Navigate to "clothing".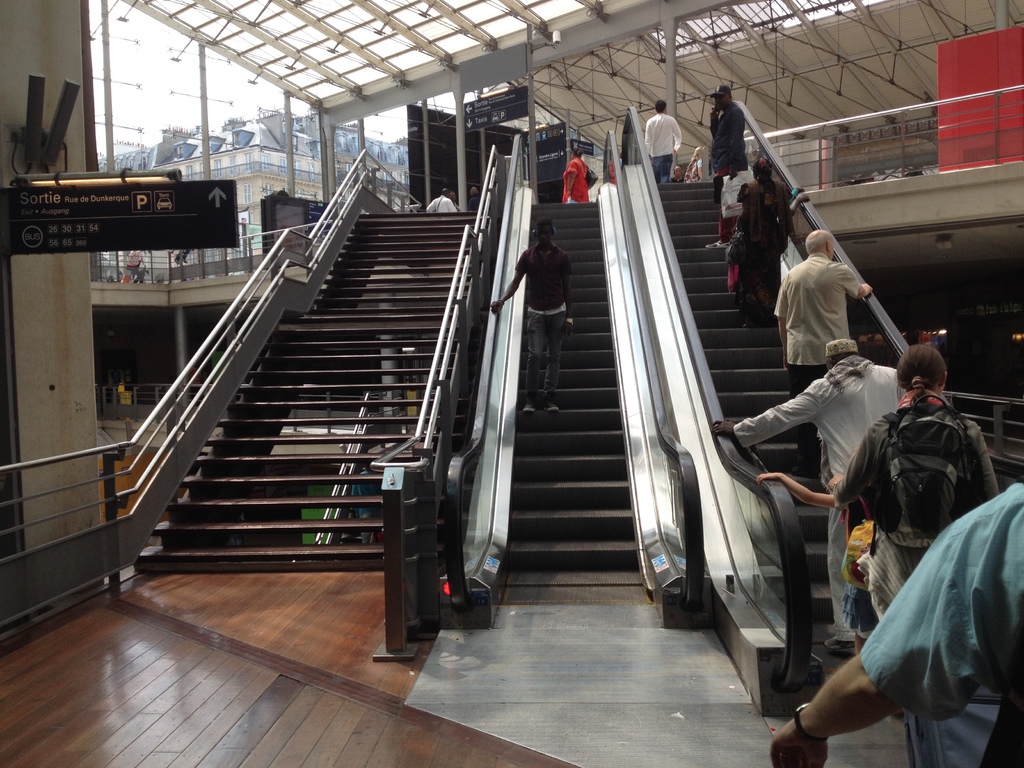
Navigation target: box=[858, 477, 1023, 767].
